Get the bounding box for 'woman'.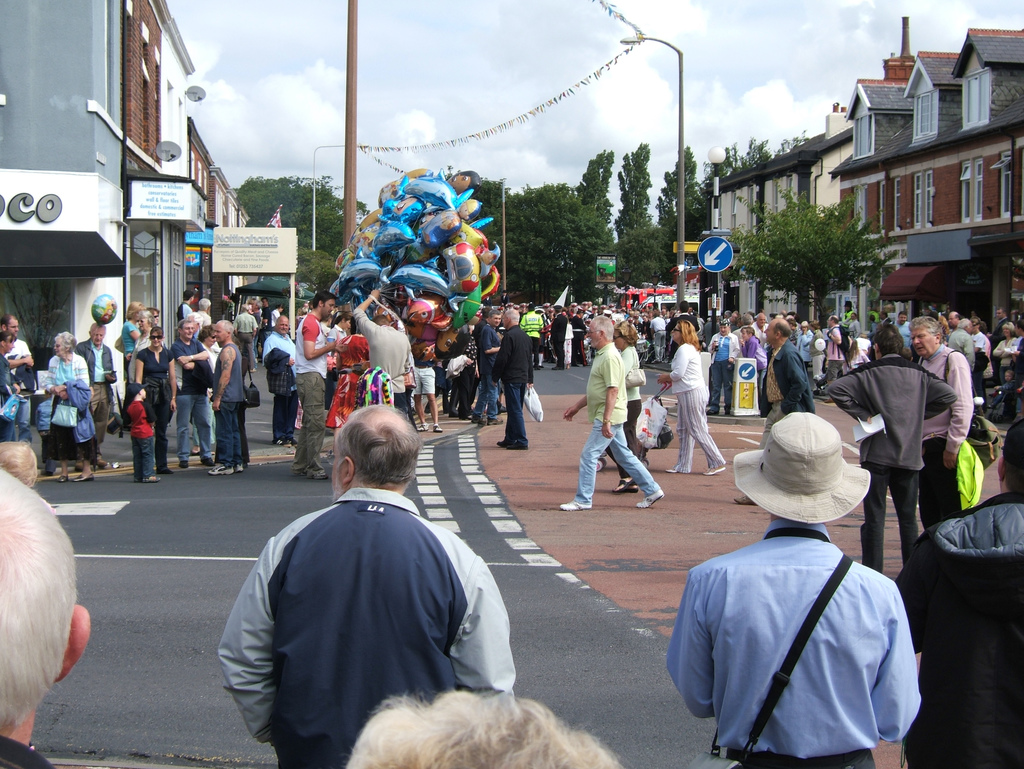
654 313 730 474.
